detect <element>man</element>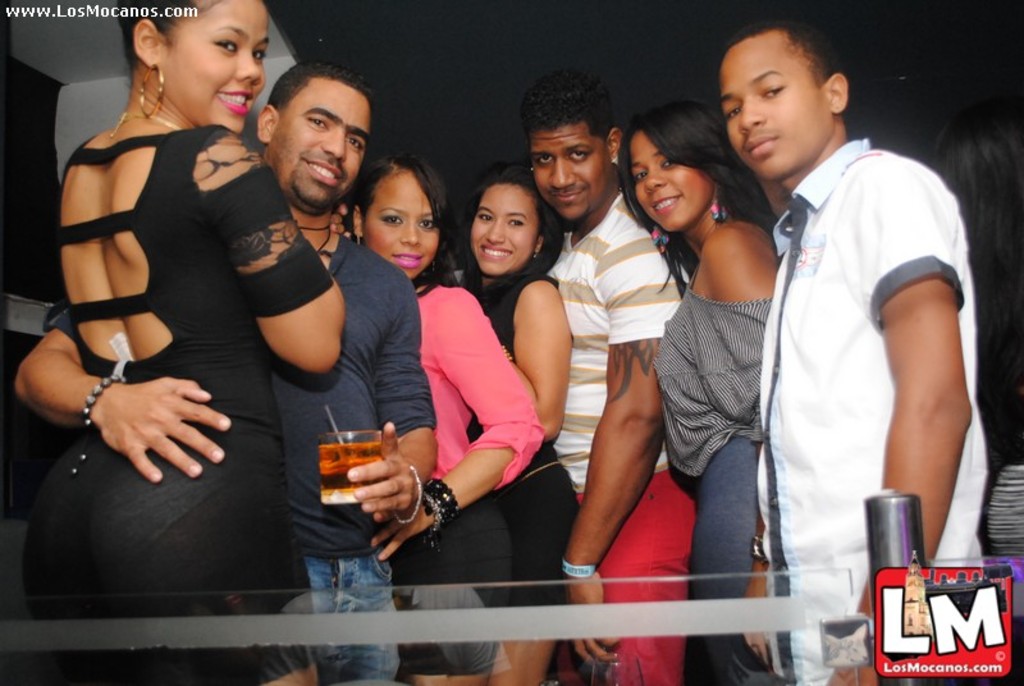
[left=13, top=58, right=438, bottom=685]
